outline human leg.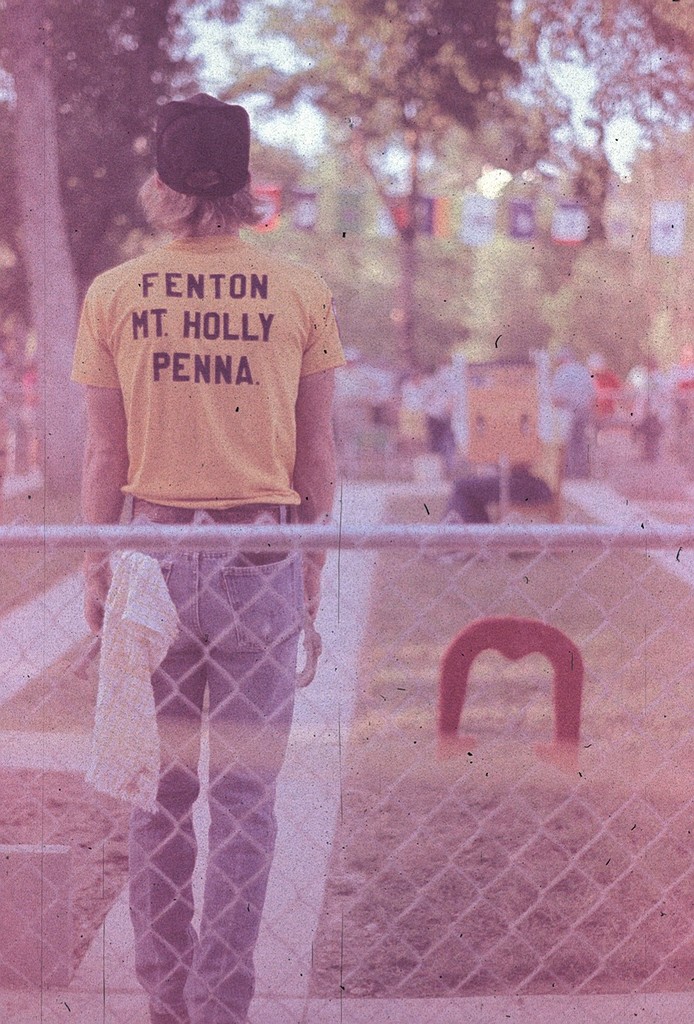
Outline: [x1=103, y1=525, x2=209, y2=1021].
